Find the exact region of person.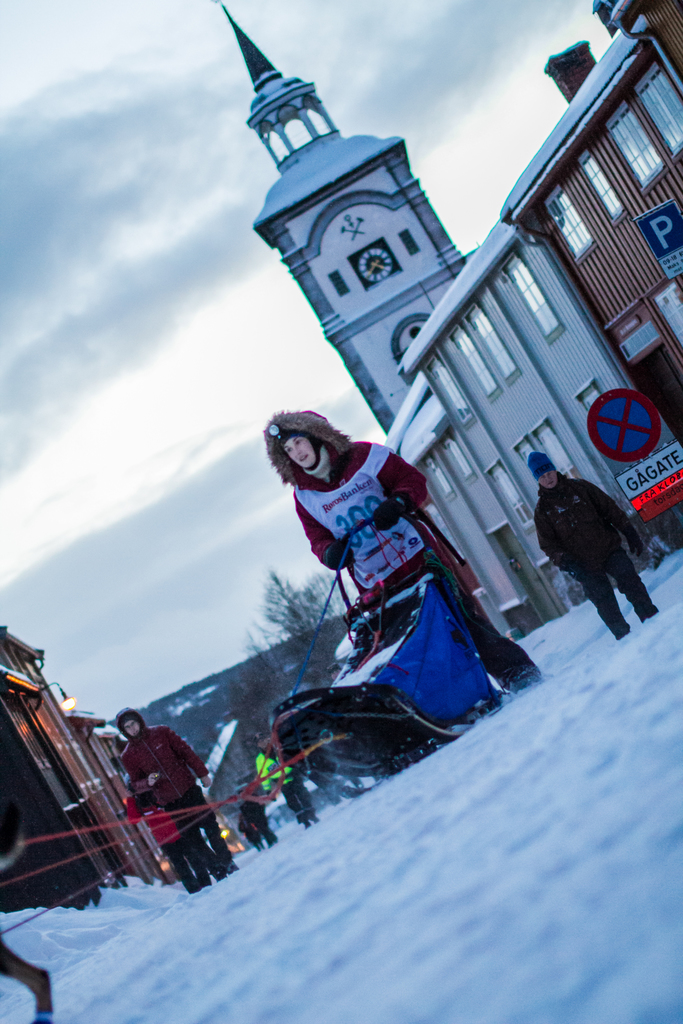
Exact region: l=120, t=710, r=232, b=876.
